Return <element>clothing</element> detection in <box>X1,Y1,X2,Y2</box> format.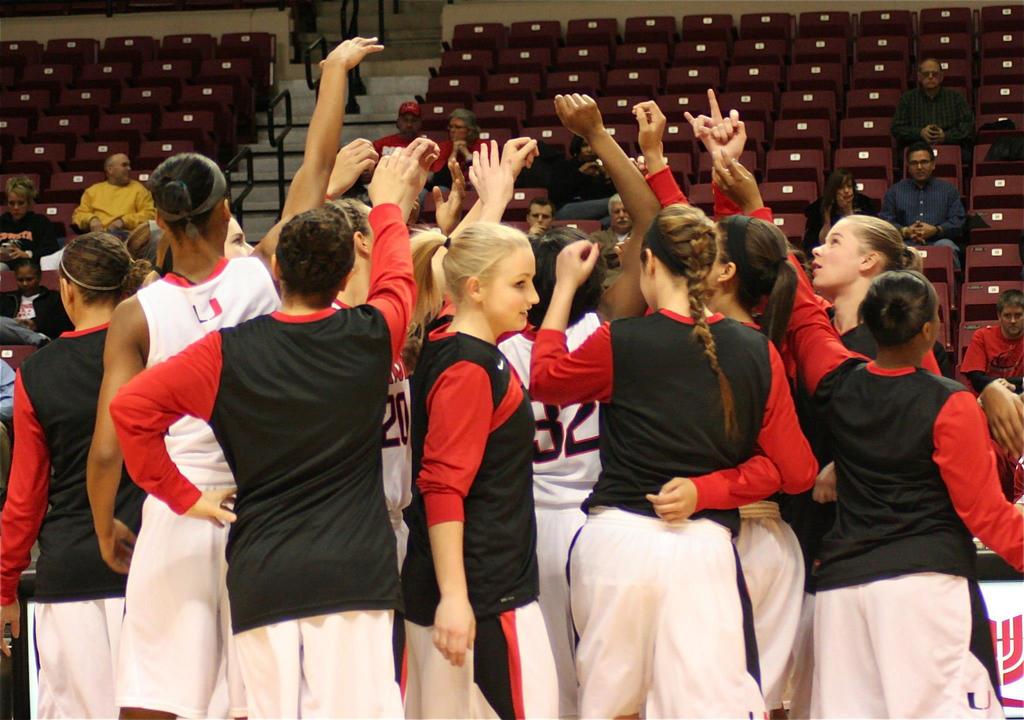
<box>893,79,967,145</box>.
